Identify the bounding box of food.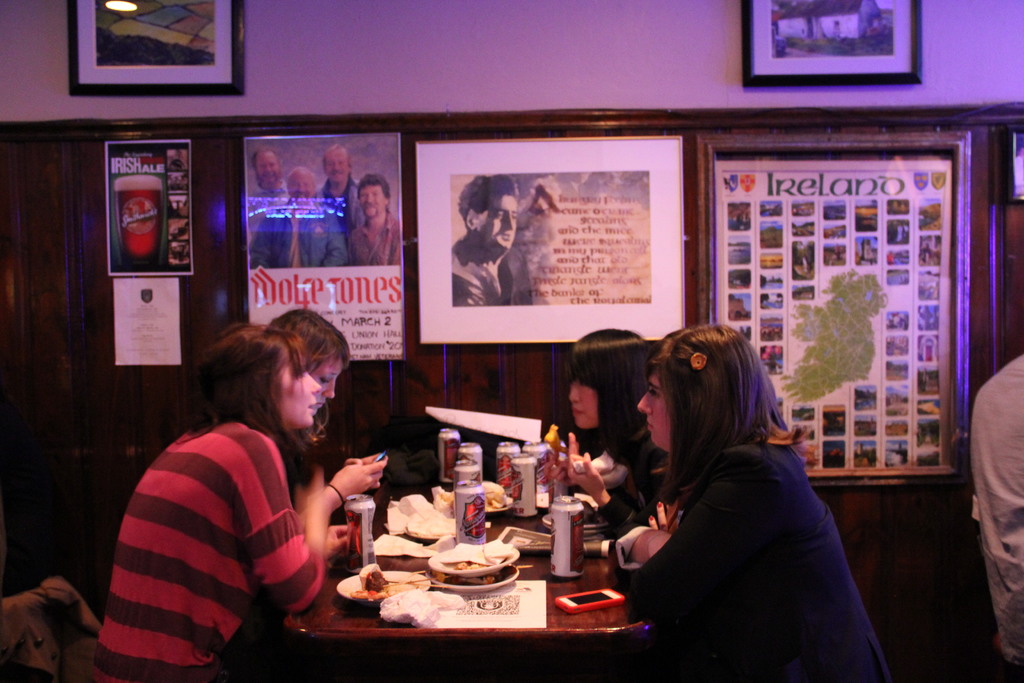
[353, 559, 406, 598].
